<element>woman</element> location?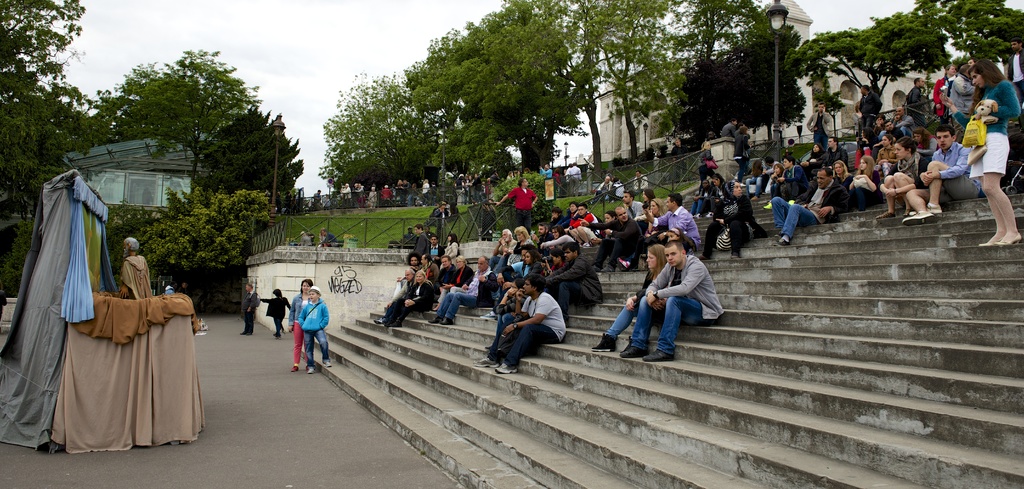
385:269:429:326
